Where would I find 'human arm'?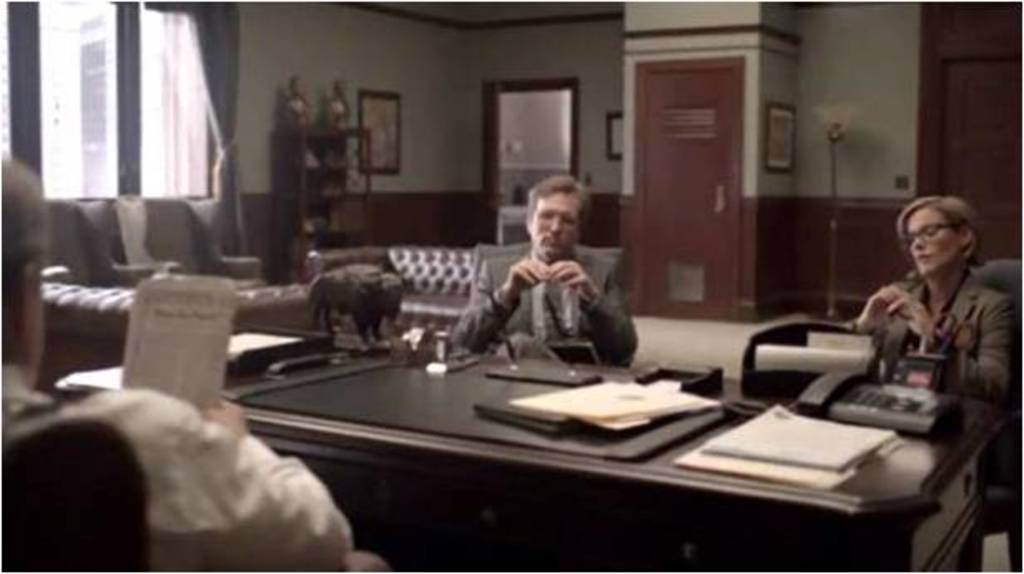
At l=540, t=258, r=640, b=368.
